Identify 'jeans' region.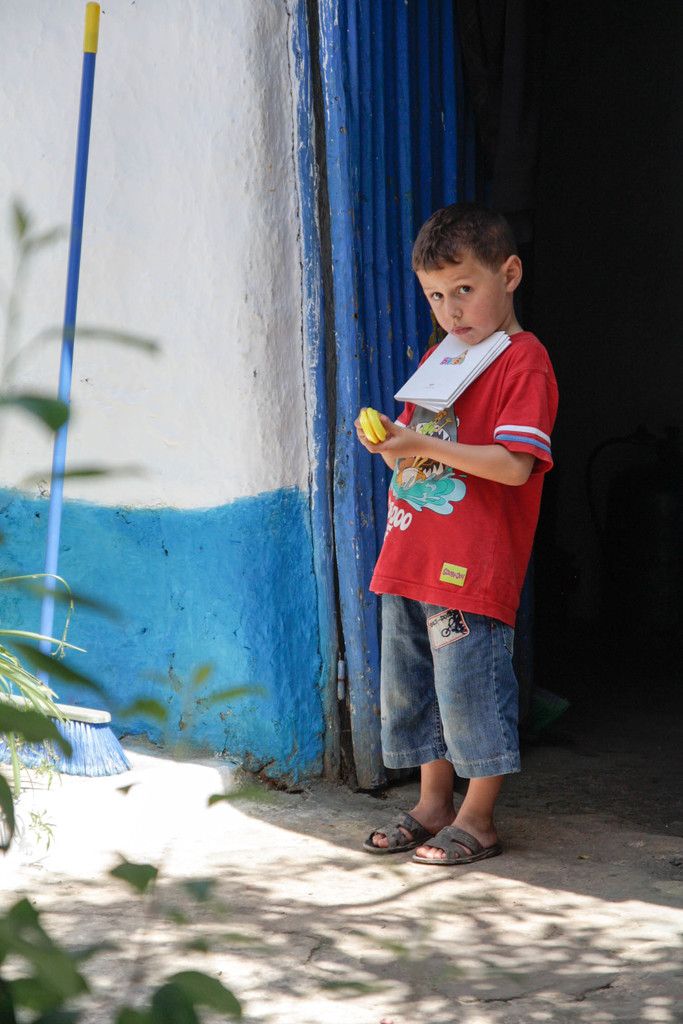
Region: 375, 582, 516, 786.
